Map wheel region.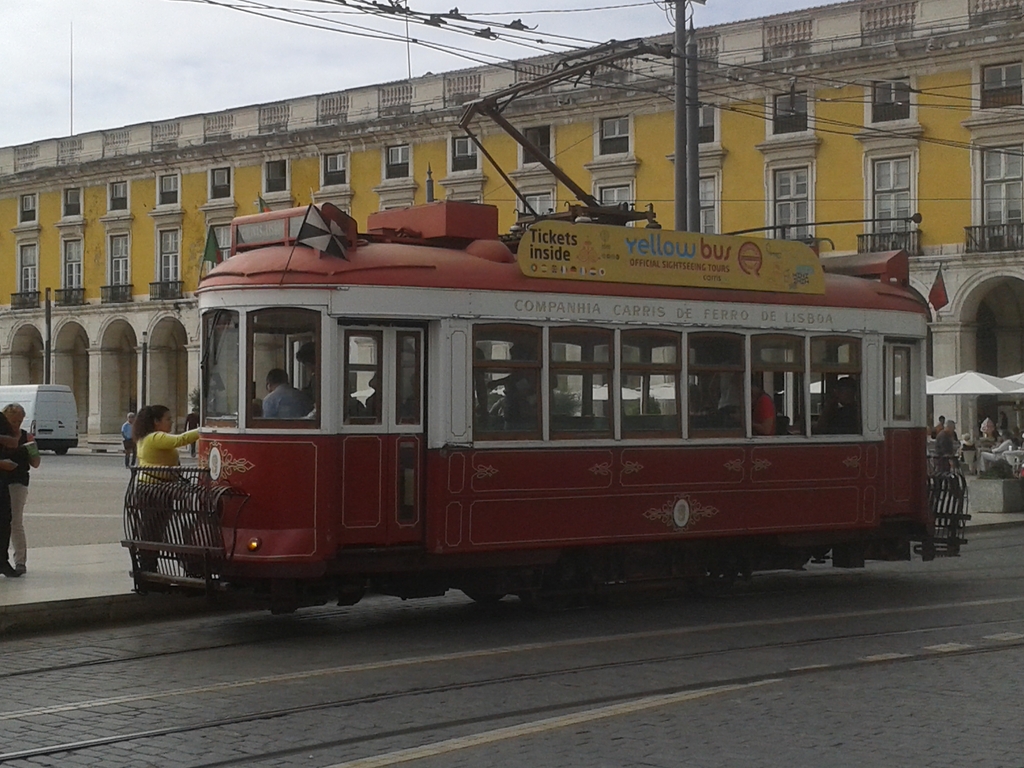
Mapped to detection(54, 447, 67, 456).
